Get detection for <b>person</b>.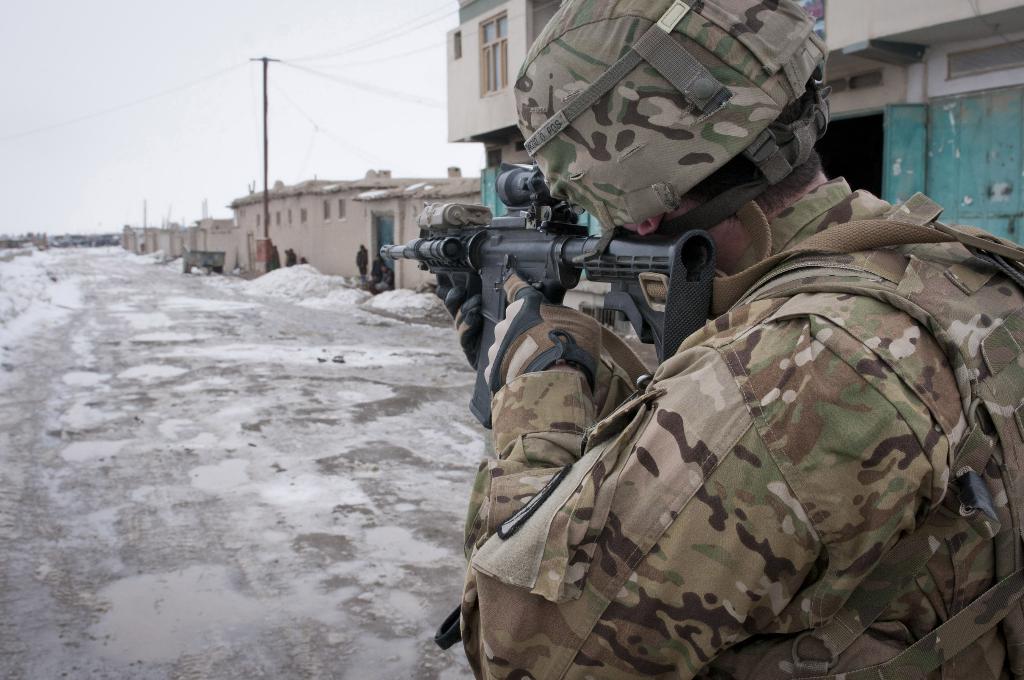
Detection: [x1=357, y1=244, x2=368, y2=286].
